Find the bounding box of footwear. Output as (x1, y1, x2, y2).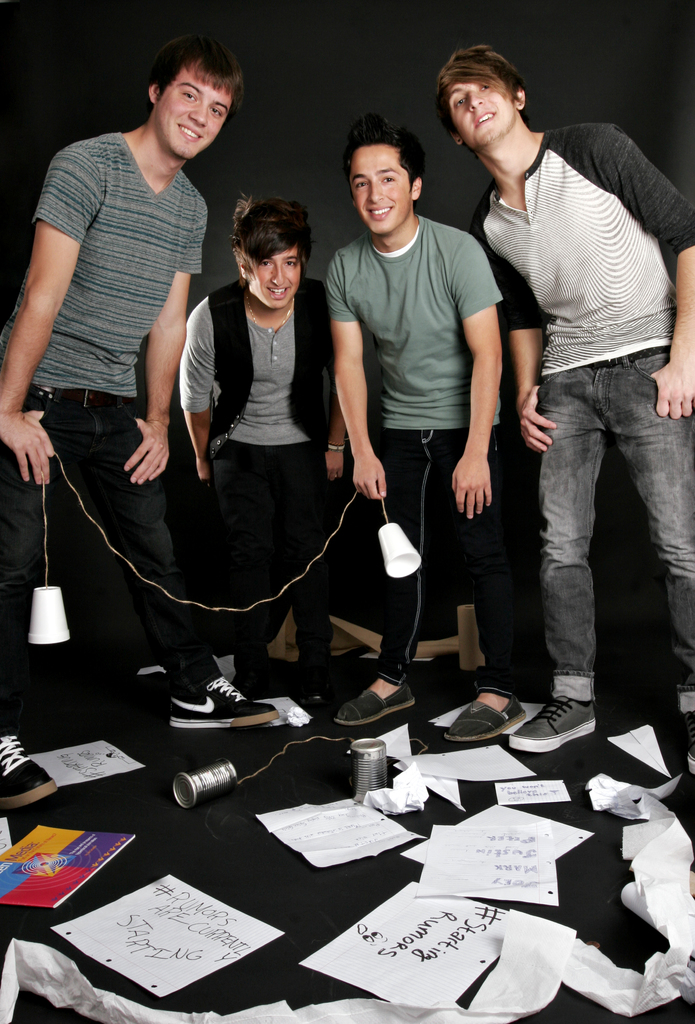
(680, 706, 694, 776).
